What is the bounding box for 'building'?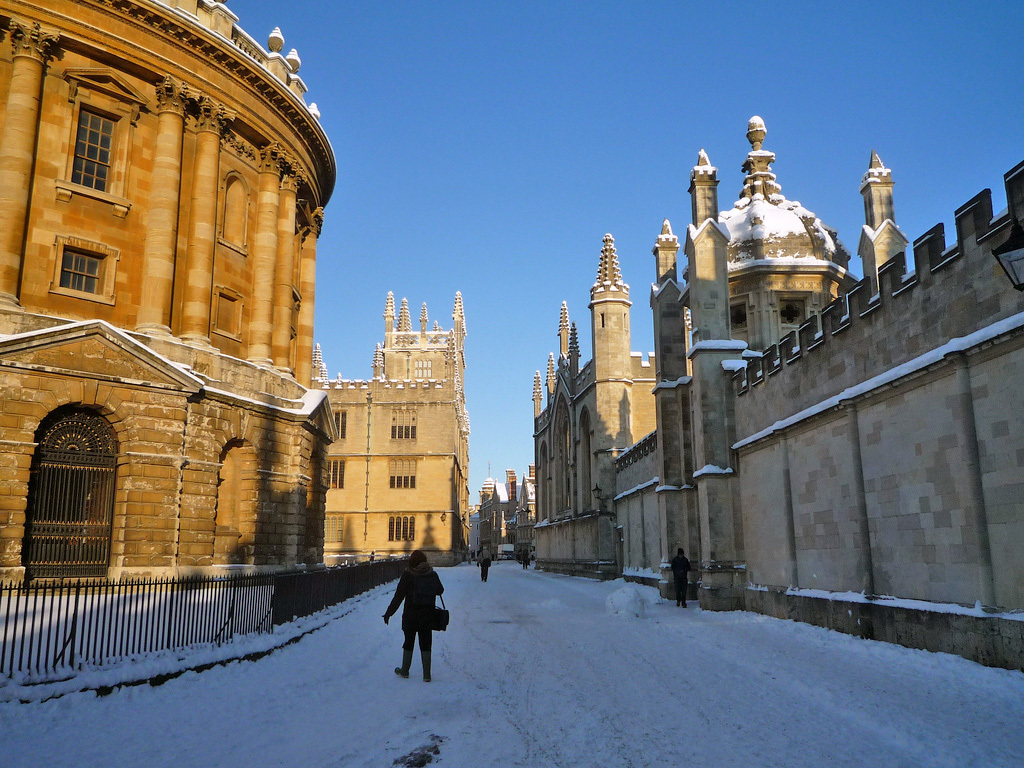
region(0, 0, 313, 583).
